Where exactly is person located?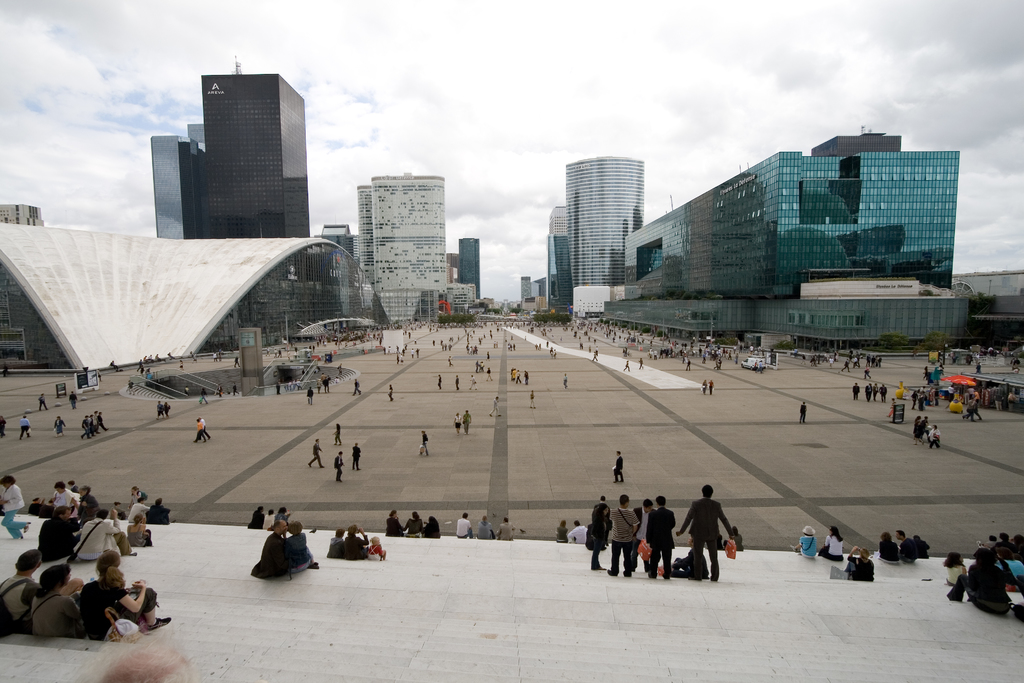
Its bounding box is (815,526,847,563).
